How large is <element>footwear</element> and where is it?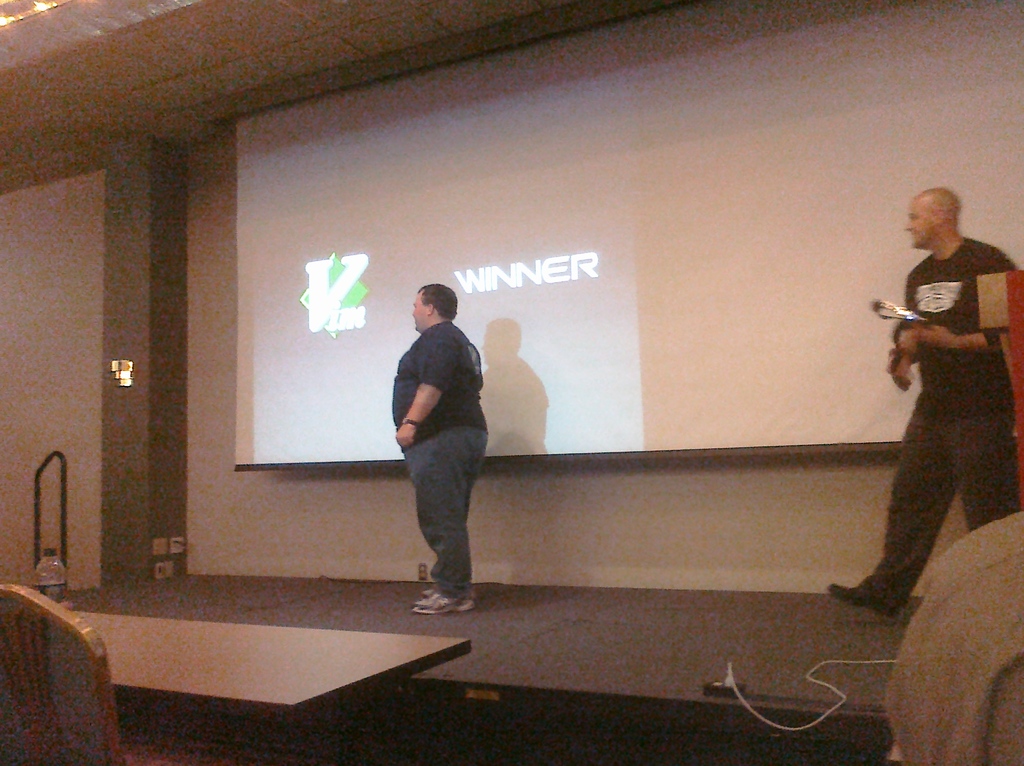
Bounding box: bbox(418, 591, 470, 611).
